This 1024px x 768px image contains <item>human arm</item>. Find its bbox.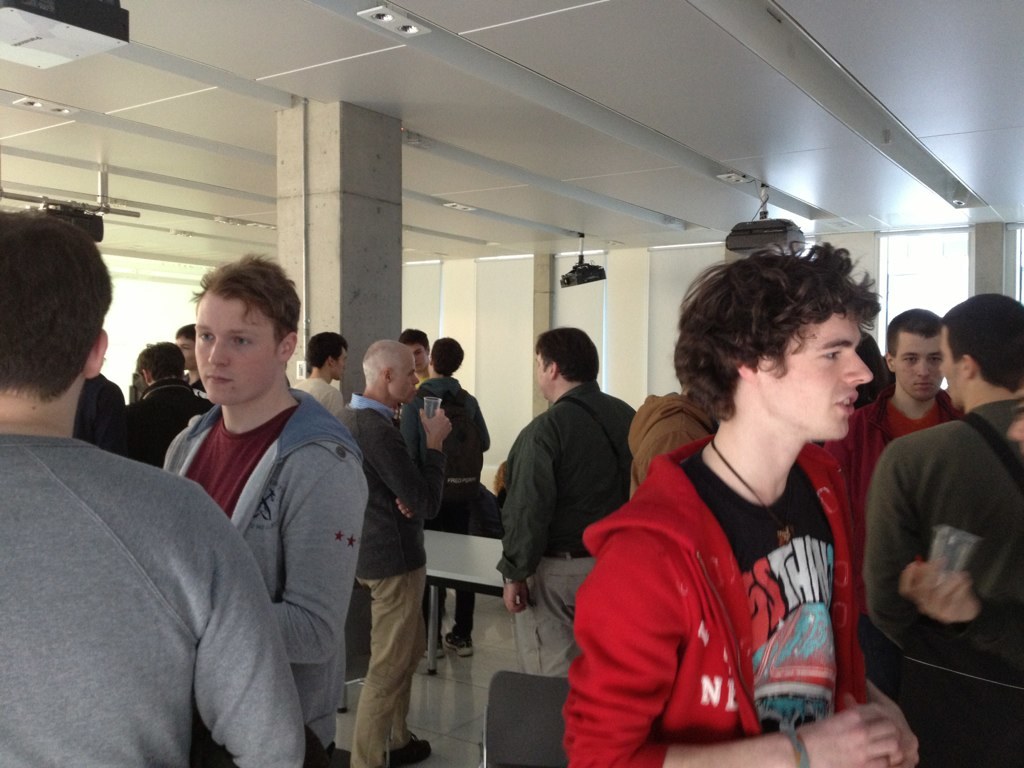
box=[868, 679, 916, 767].
